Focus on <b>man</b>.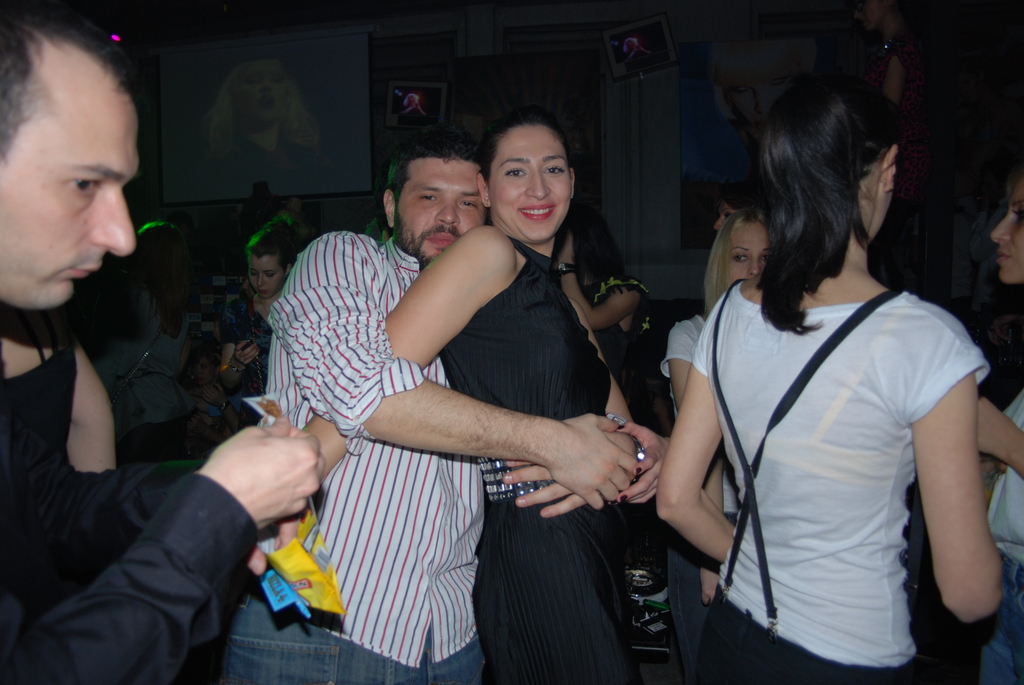
Focused at box=[0, 1, 320, 684].
